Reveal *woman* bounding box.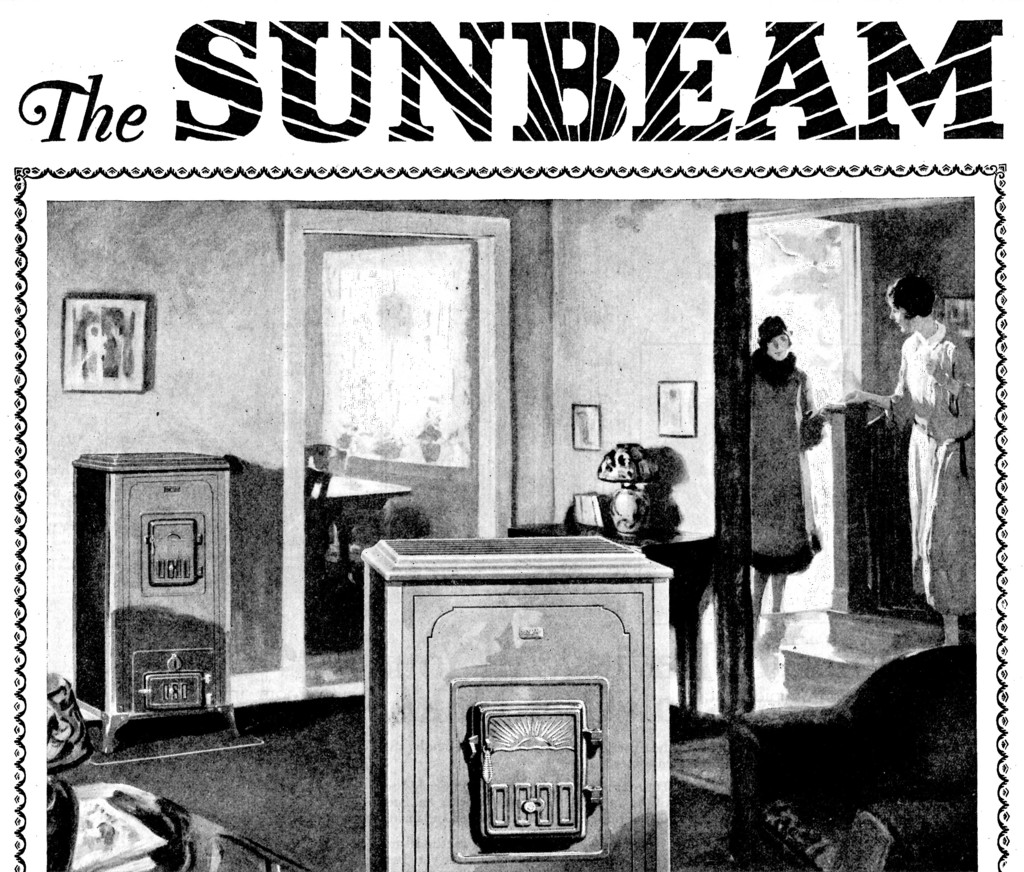
Revealed: rect(748, 311, 846, 617).
